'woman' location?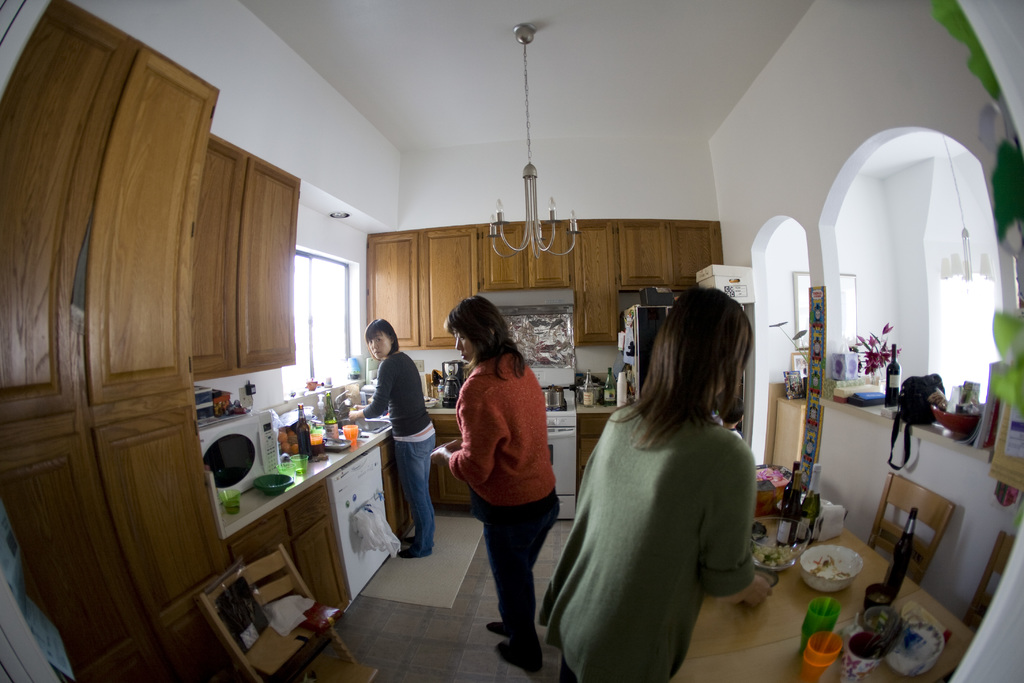
425 292 566 677
